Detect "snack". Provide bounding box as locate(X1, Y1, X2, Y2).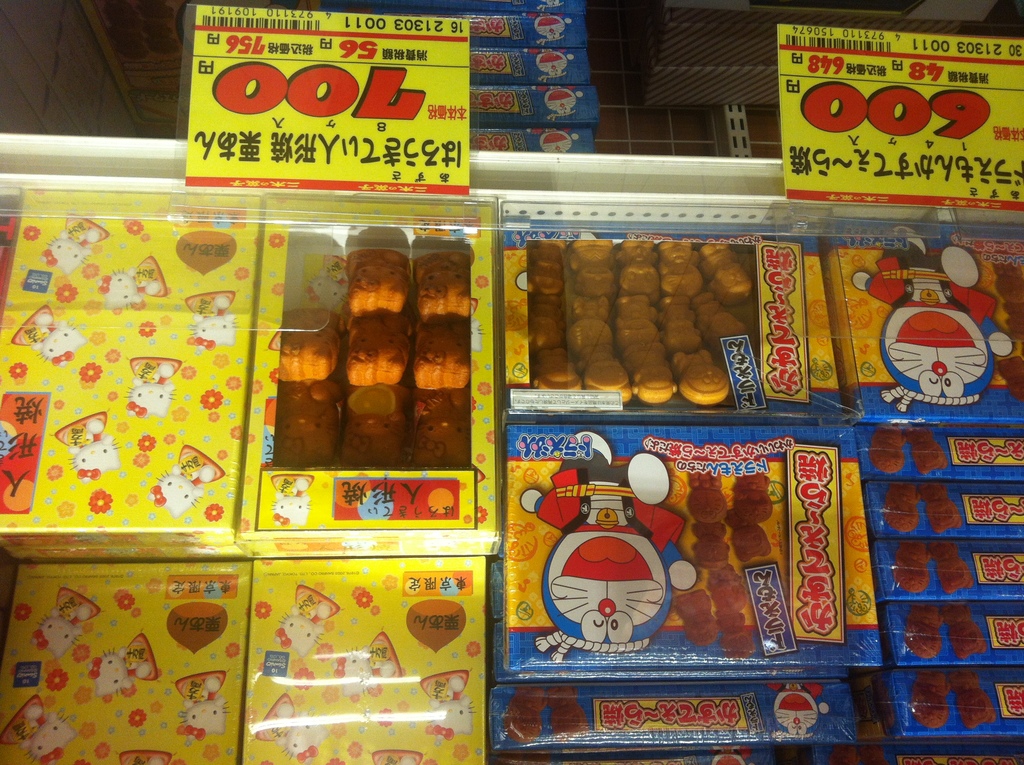
locate(545, 224, 760, 408).
